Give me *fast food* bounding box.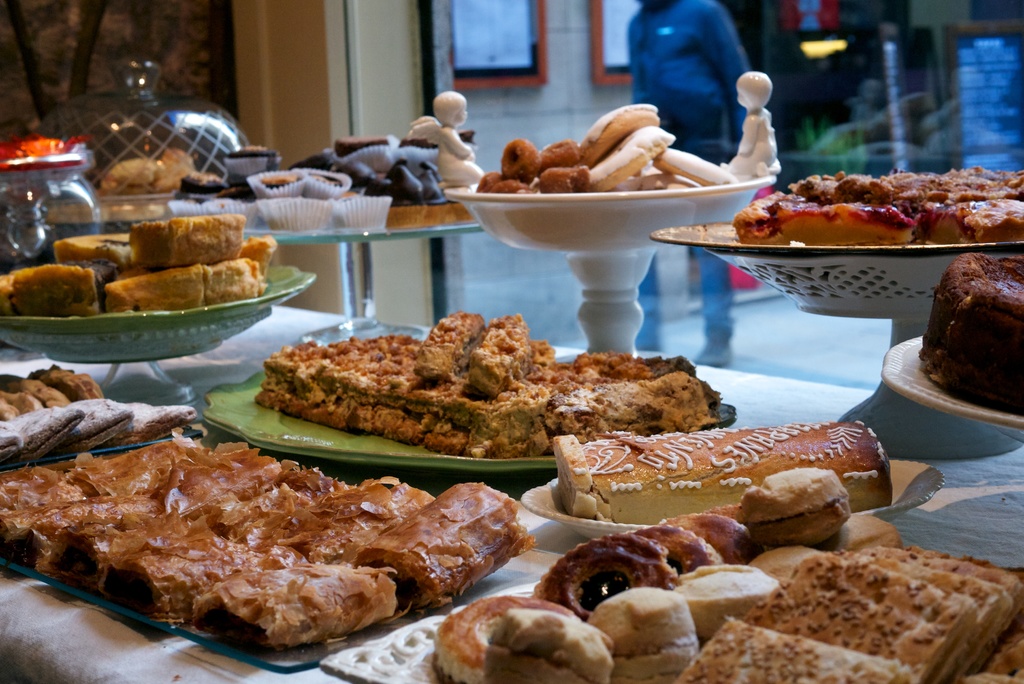
x1=0, y1=471, x2=65, y2=487.
